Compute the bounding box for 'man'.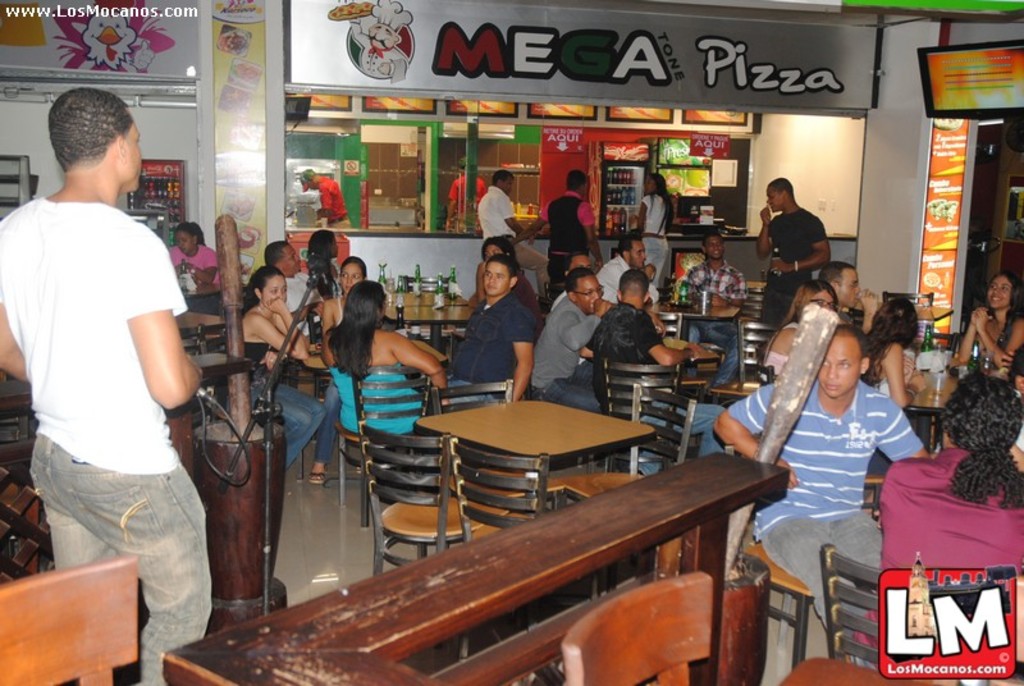
(712, 321, 925, 637).
